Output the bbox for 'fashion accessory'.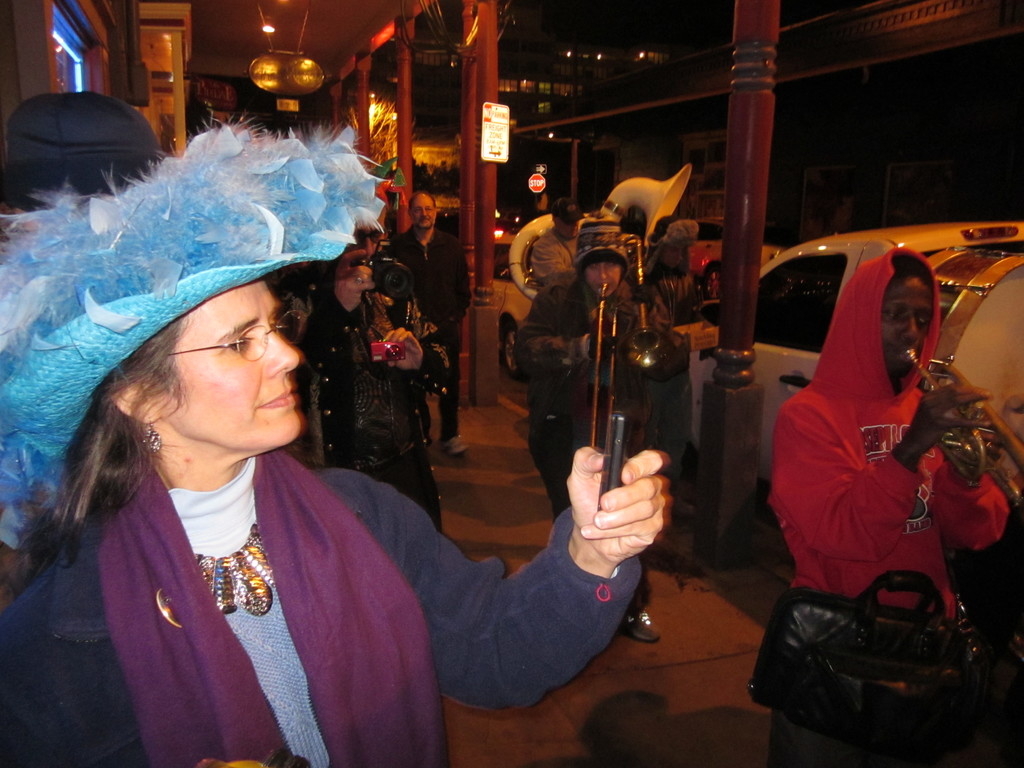
bbox=(355, 277, 362, 285).
